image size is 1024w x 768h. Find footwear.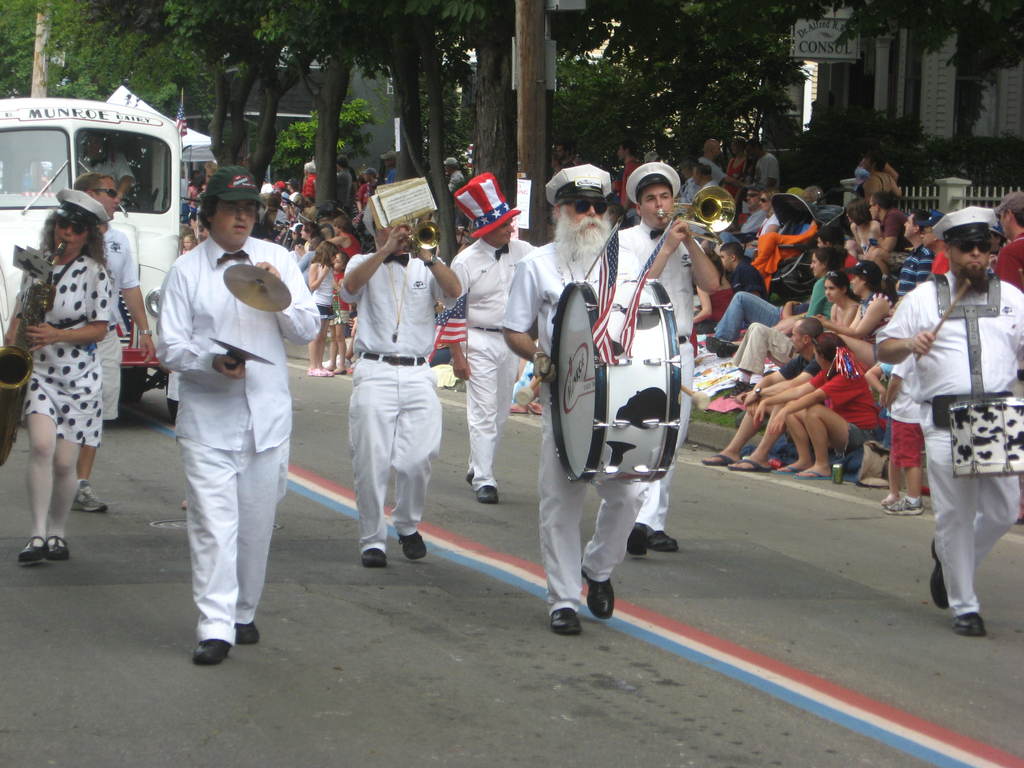
bbox=[724, 380, 749, 399].
